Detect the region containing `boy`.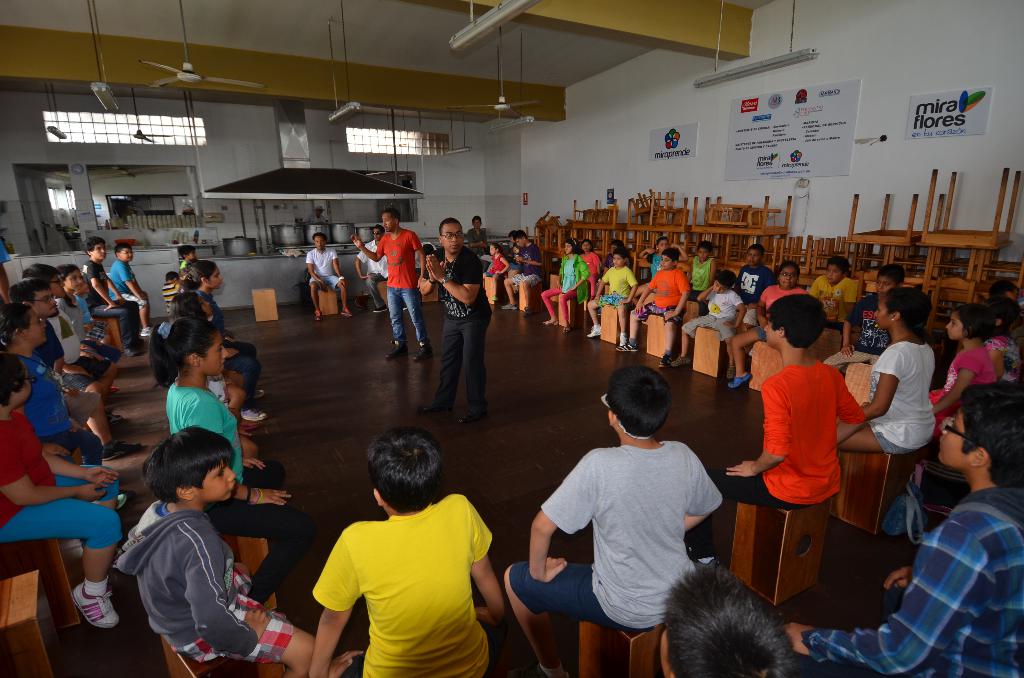
177/246/212/297.
